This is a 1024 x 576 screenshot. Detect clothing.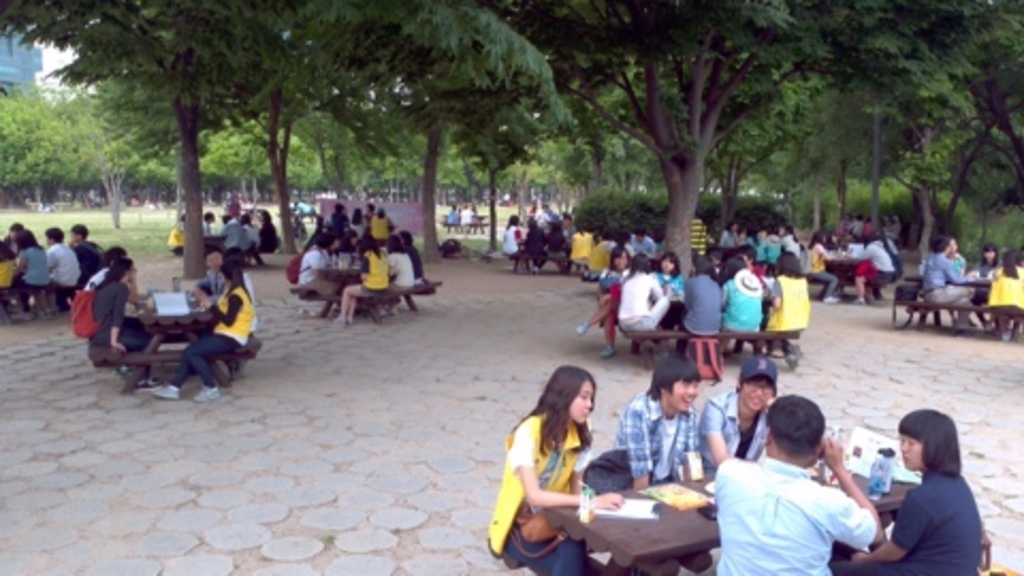
crop(695, 386, 772, 476).
